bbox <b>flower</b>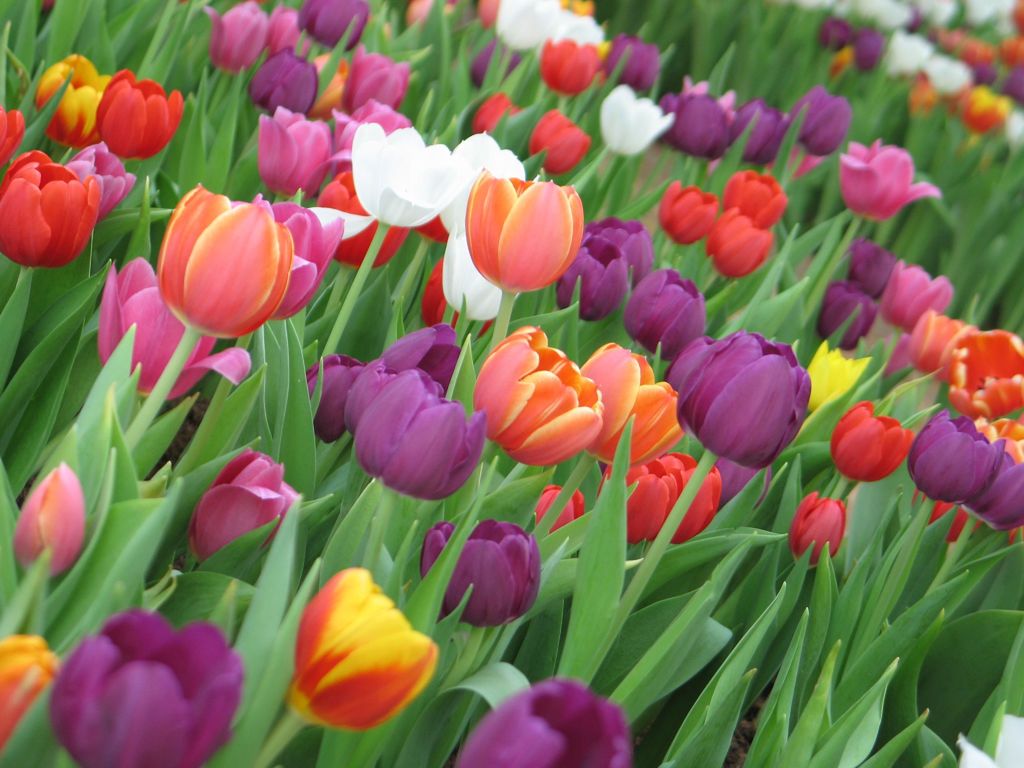
[x1=0, y1=623, x2=59, y2=738]
